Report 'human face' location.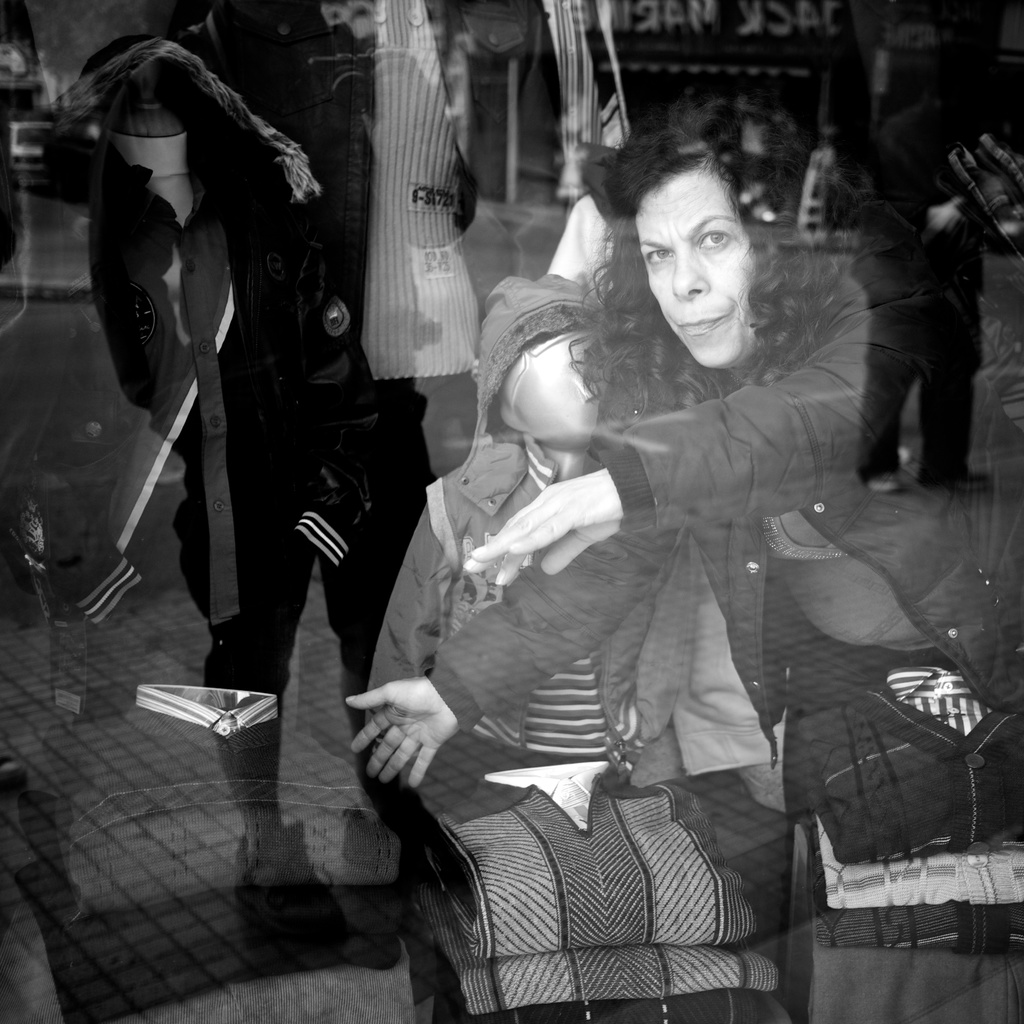
Report: {"left": 636, "top": 161, "right": 764, "bottom": 369}.
